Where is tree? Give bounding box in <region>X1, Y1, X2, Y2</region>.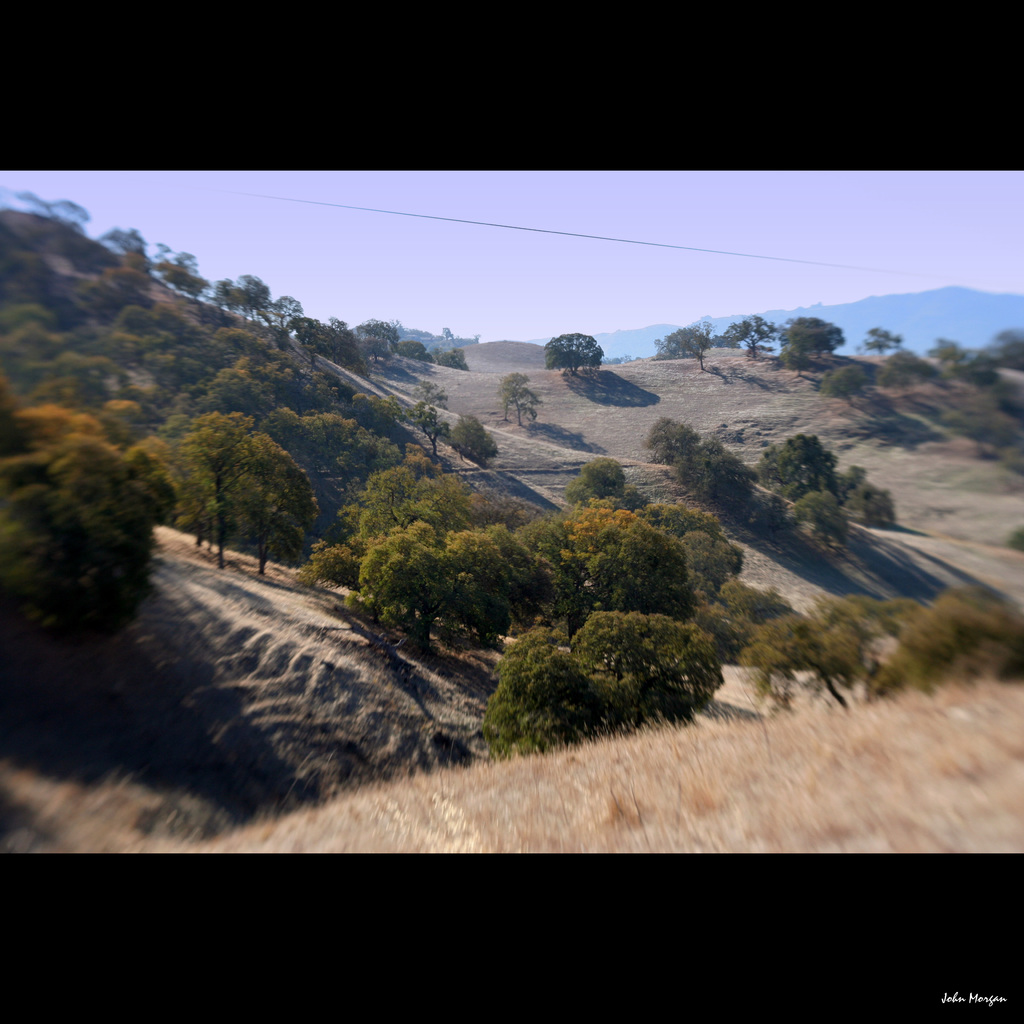
<region>498, 365, 543, 431</region>.
